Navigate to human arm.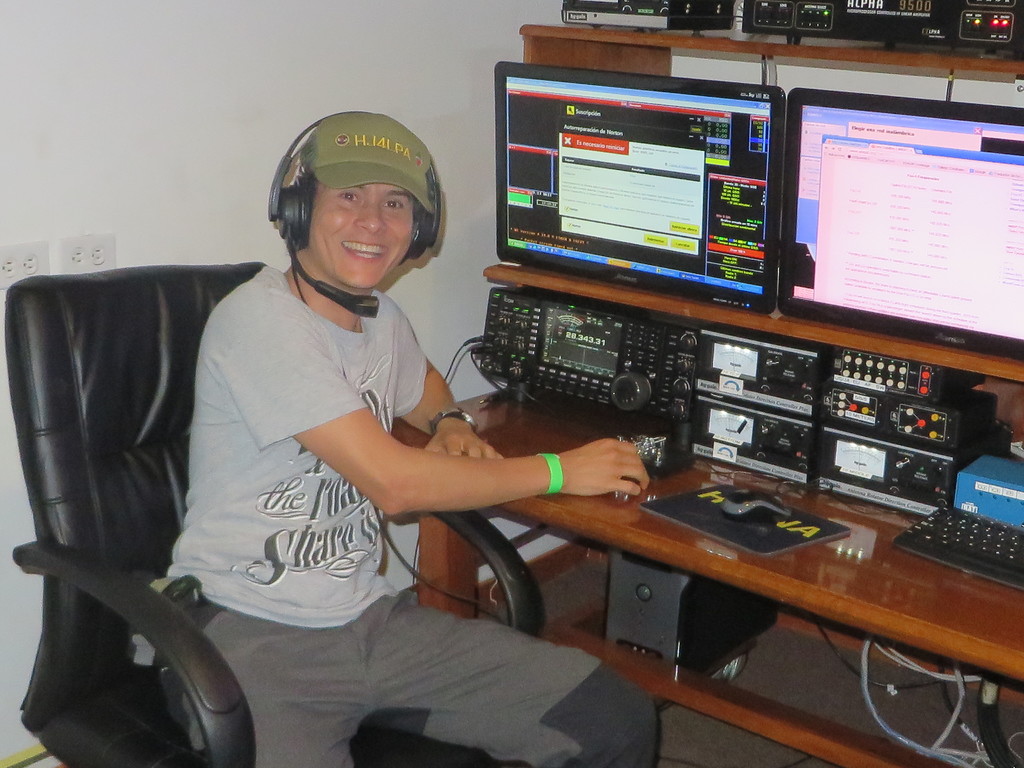
Navigation target: left=329, top=409, right=584, bottom=545.
